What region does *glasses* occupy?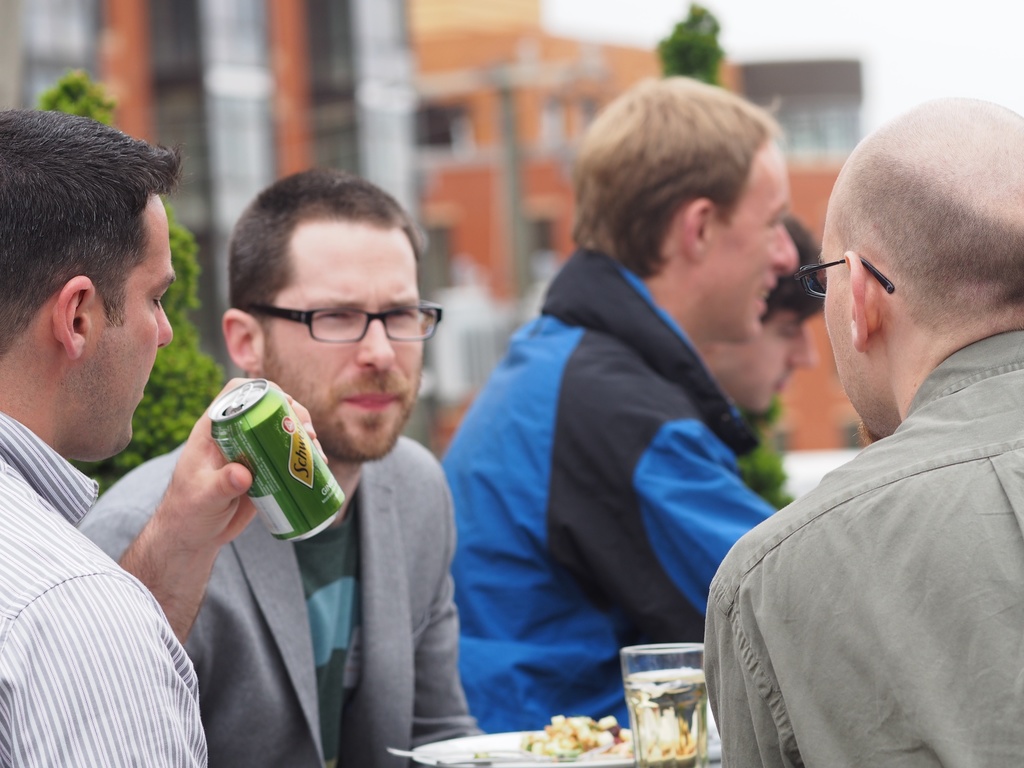
Rect(798, 246, 902, 298).
